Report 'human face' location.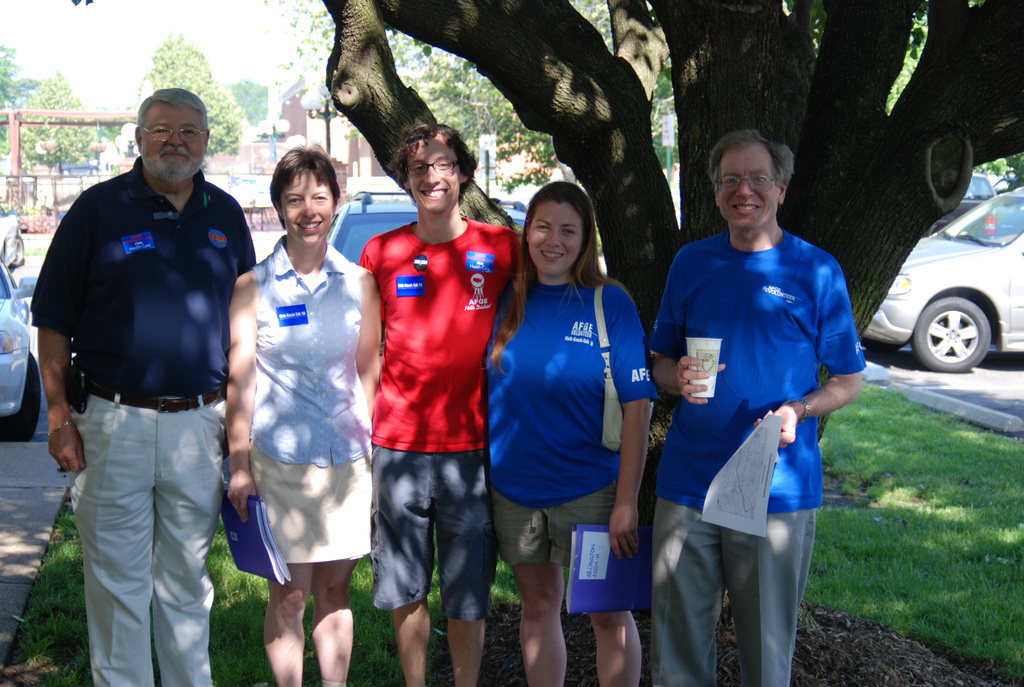
Report: <box>410,134,461,216</box>.
